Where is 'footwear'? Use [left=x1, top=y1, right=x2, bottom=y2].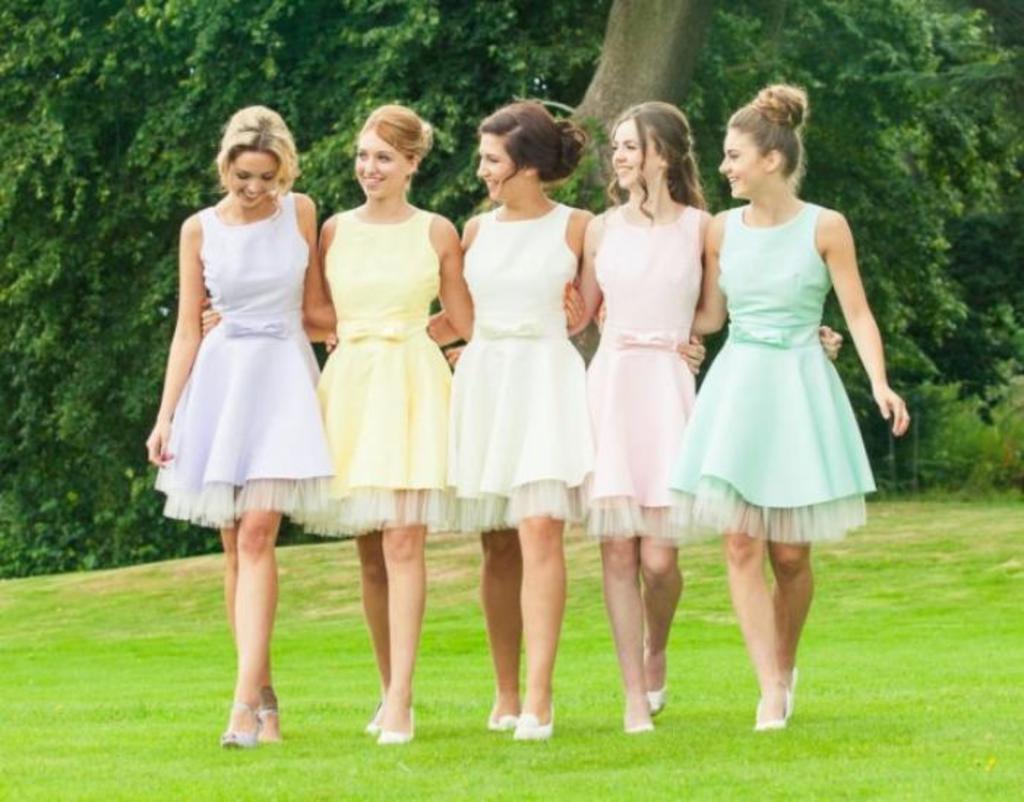
[left=490, top=698, right=518, bottom=726].
